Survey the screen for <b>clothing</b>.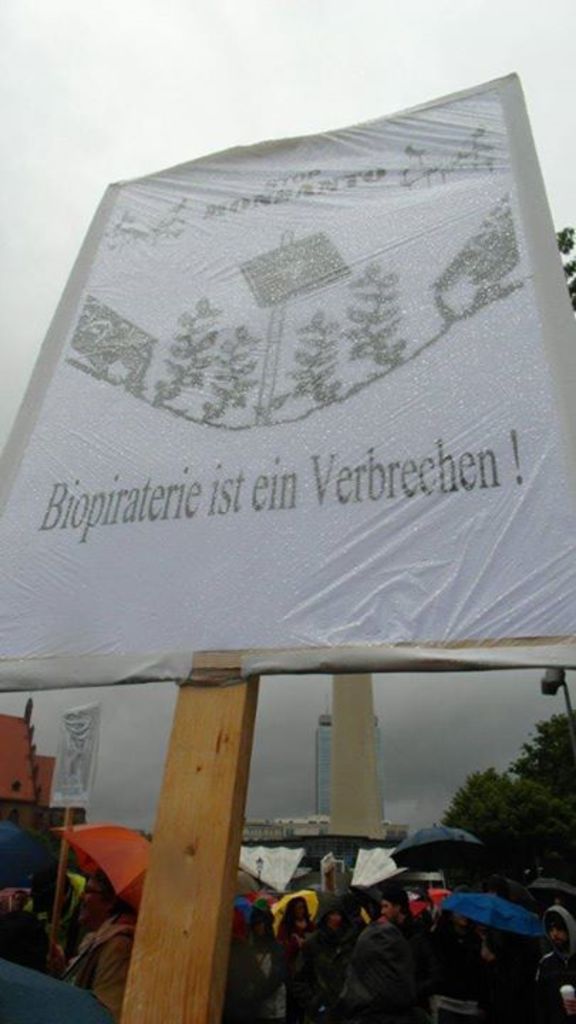
Survey found: <box>0,960,122,1023</box>.
